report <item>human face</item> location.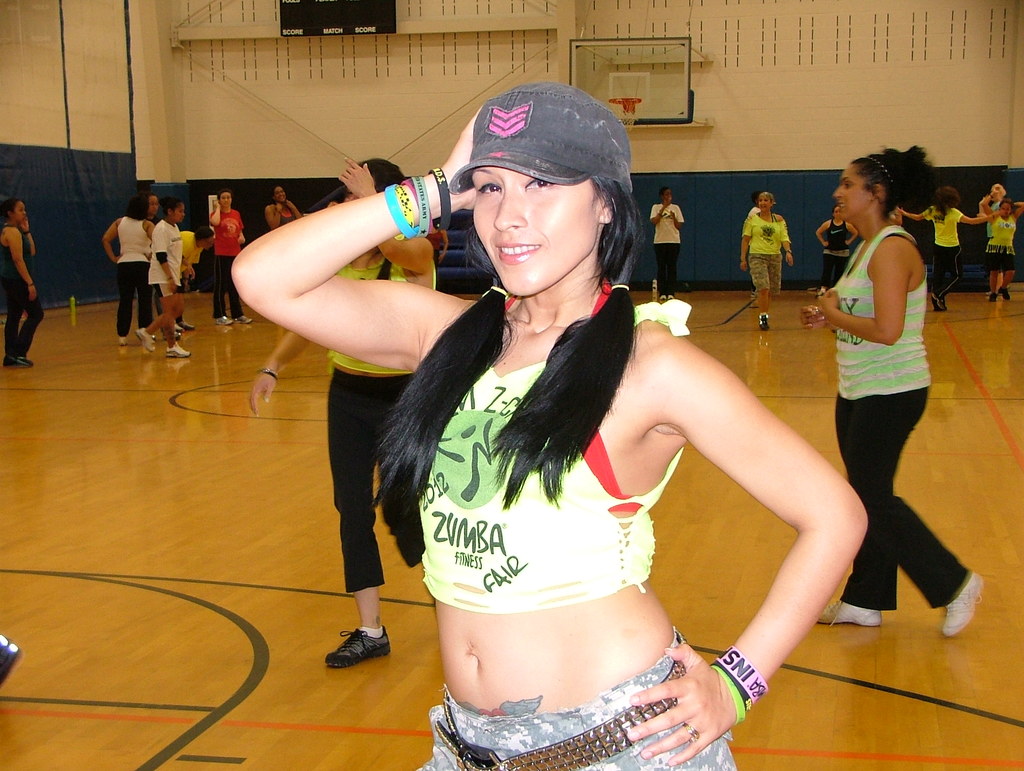
Report: x1=12 y1=202 x2=26 y2=225.
